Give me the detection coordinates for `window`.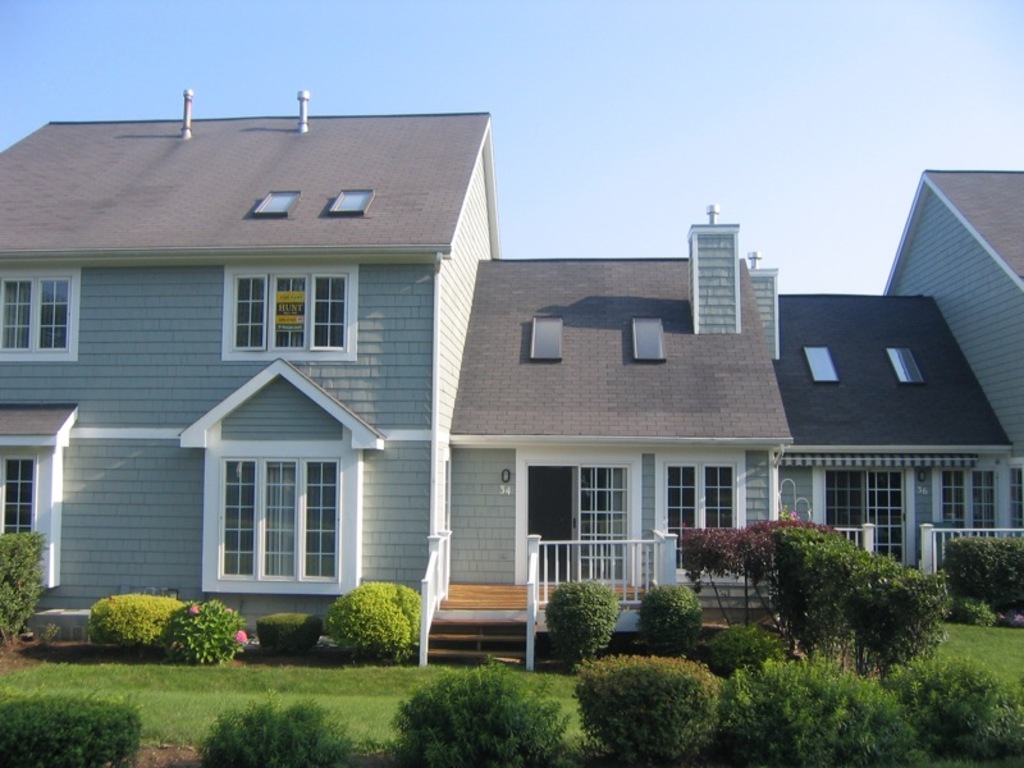
x1=0, y1=253, x2=99, y2=379.
